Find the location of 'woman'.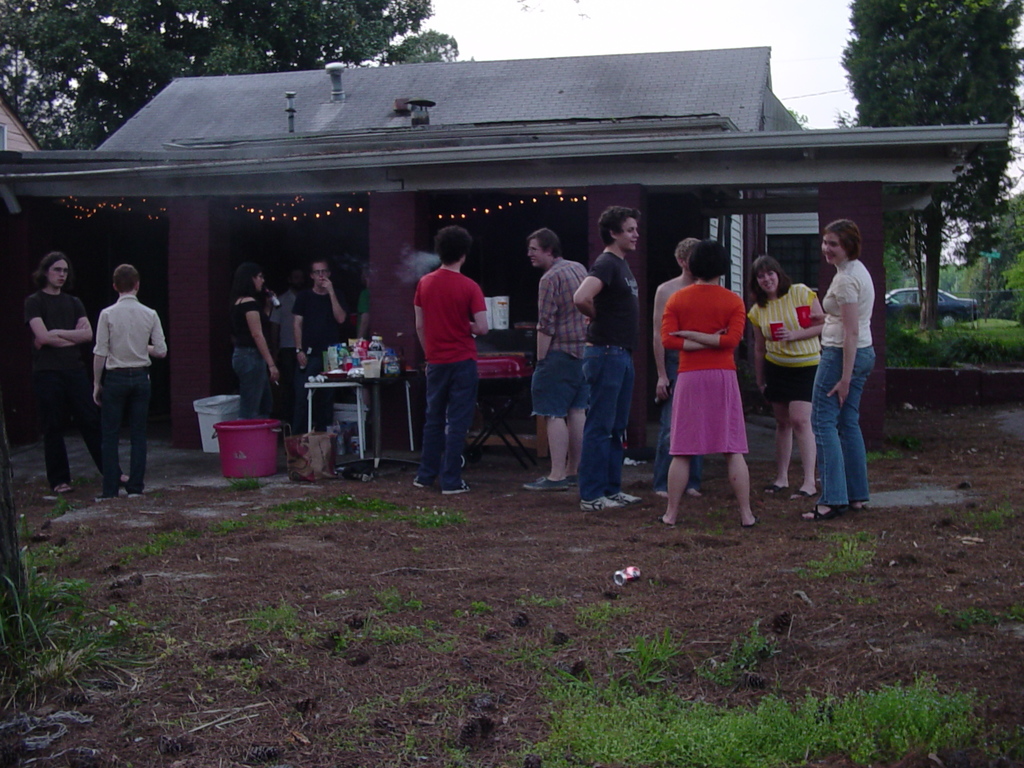
Location: x1=744, y1=258, x2=829, y2=500.
